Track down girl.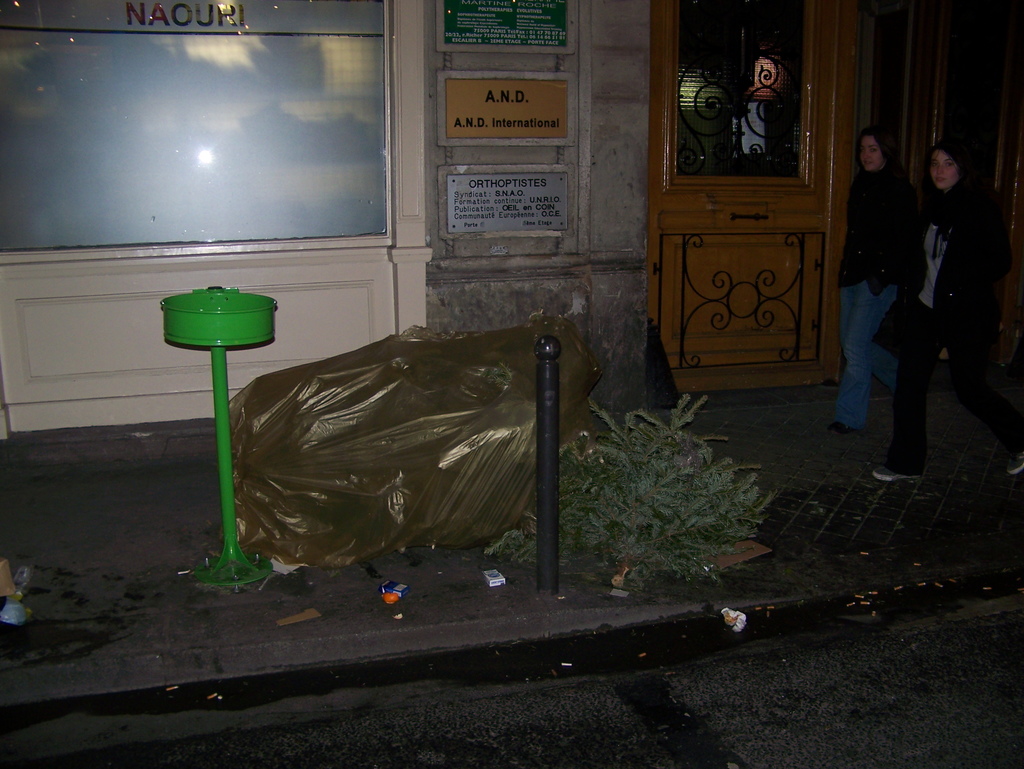
Tracked to <box>824,118,916,429</box>.
